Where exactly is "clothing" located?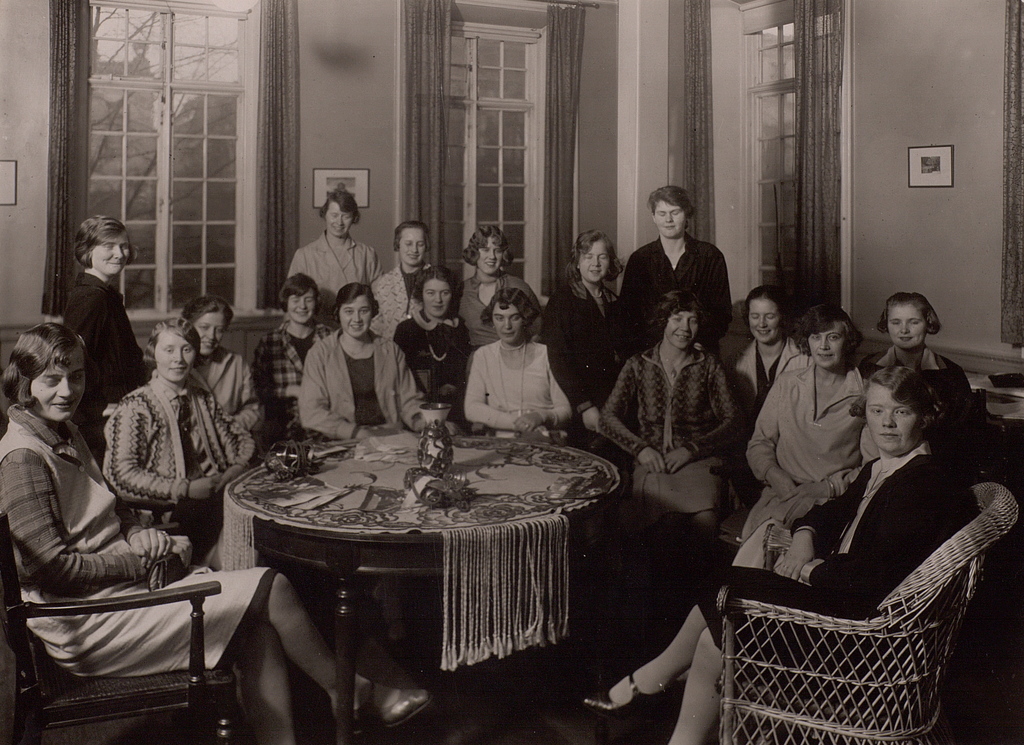
Its bounding box is select_region(463, 315, 571, 436).
